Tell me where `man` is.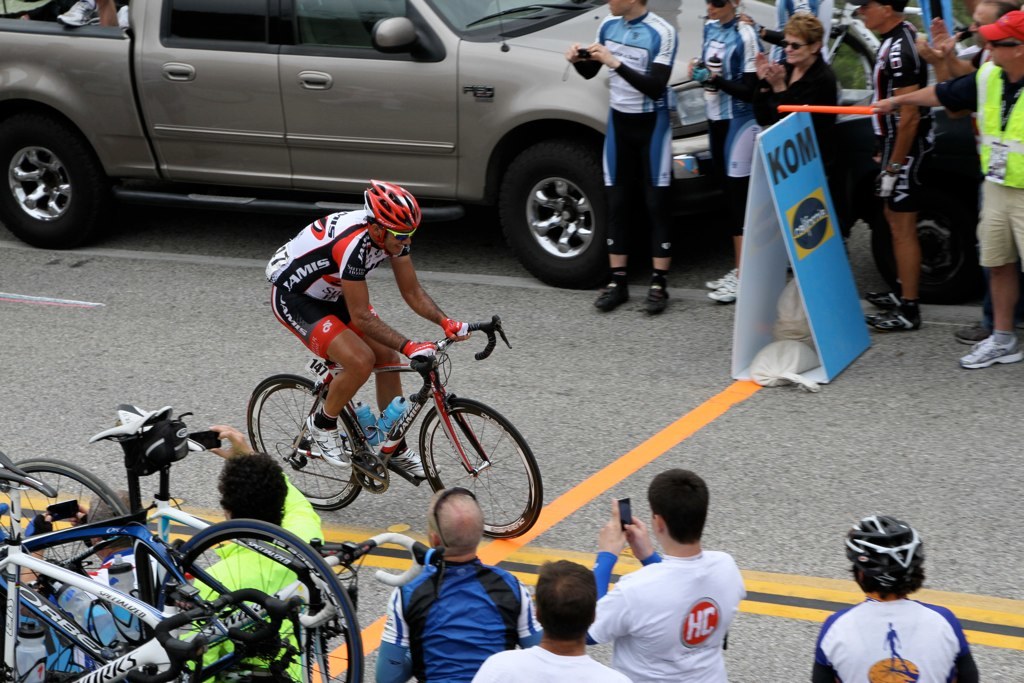
`man` is at x1=603, y1=487, x2=761, y2=676.
